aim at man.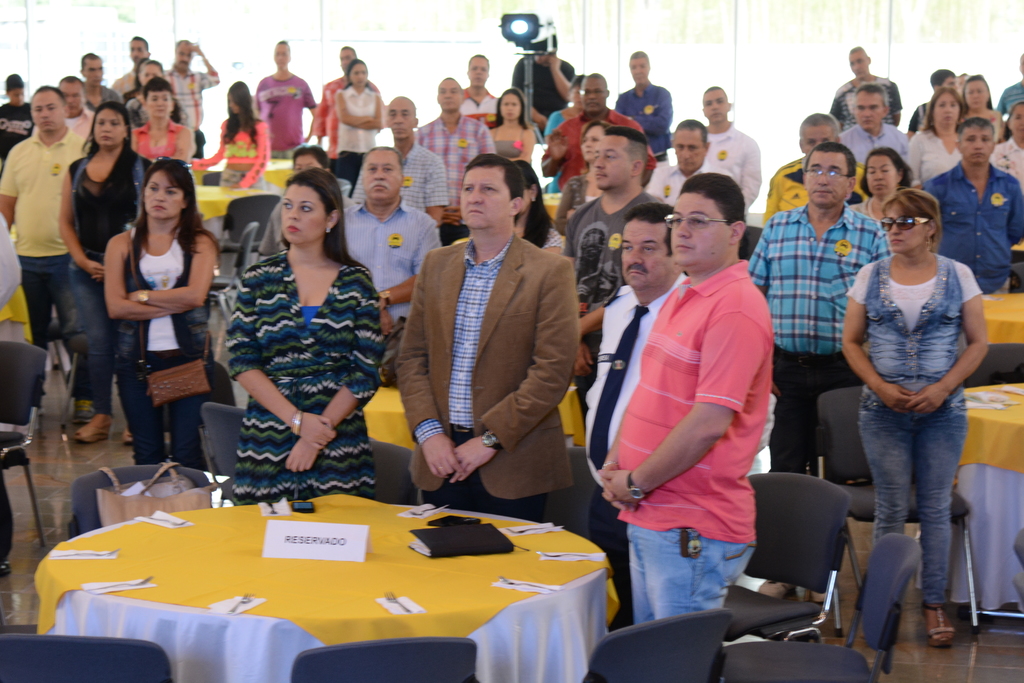
Aimed at locate(348, 88, 456, 215).
